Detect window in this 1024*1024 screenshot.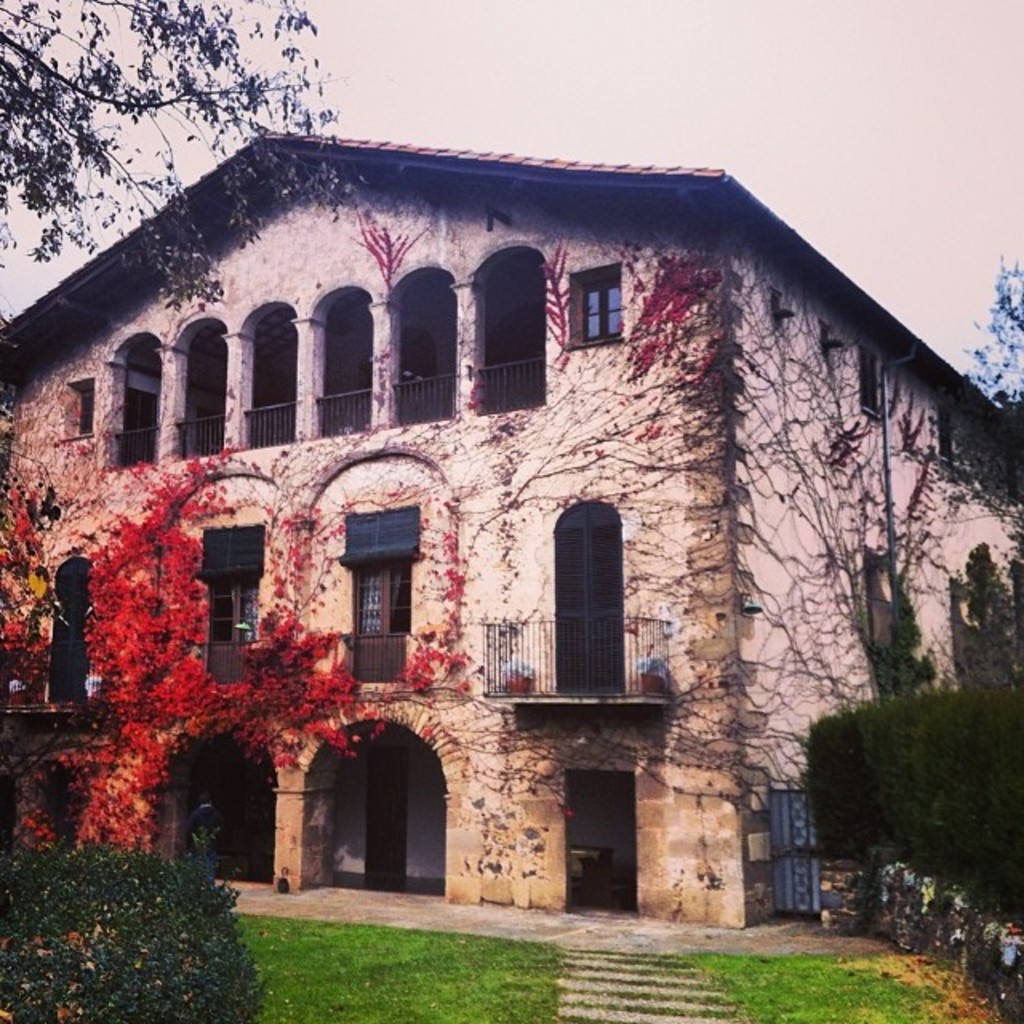
Detection: [317, 299, 374, 424].
